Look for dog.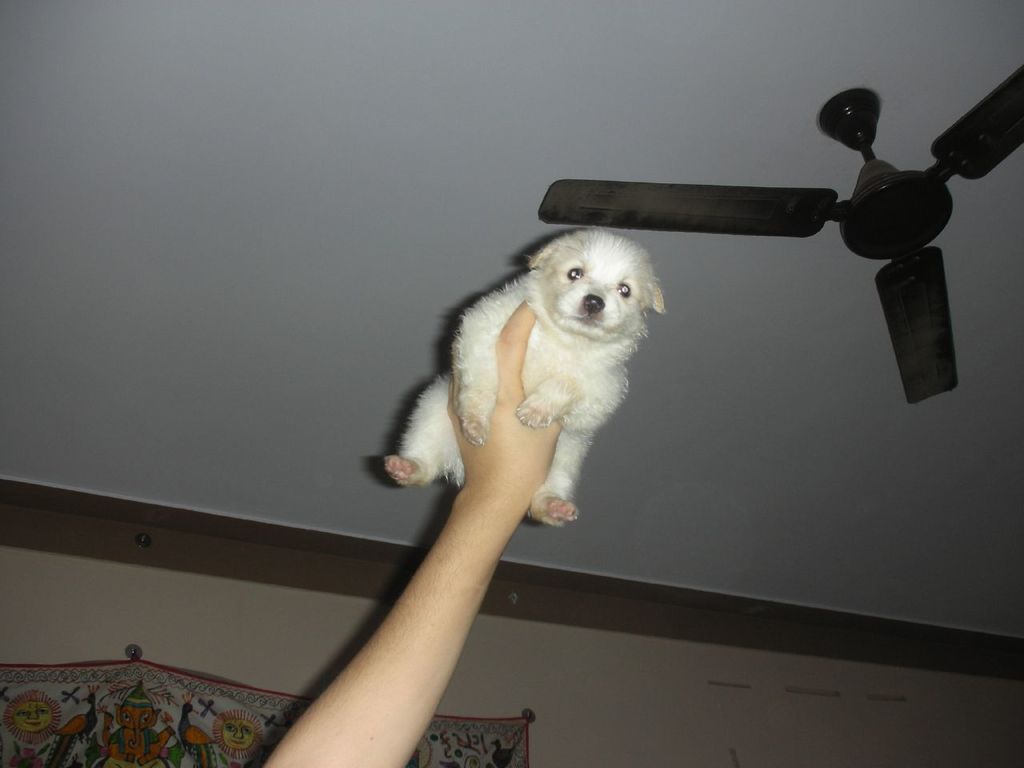
Found: 382:230:668:530.
